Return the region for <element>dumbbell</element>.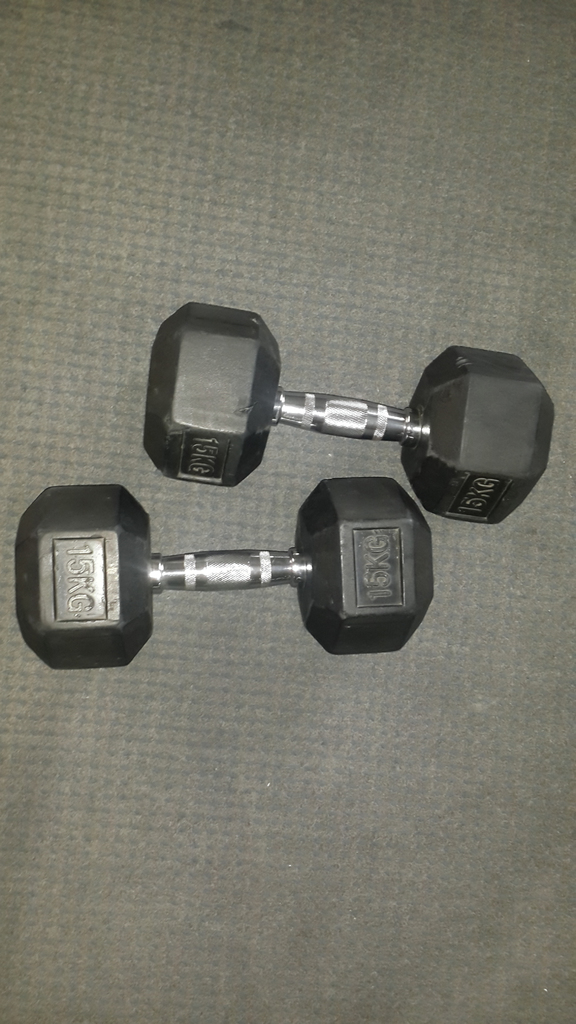
(15, 469, 434, 673).
